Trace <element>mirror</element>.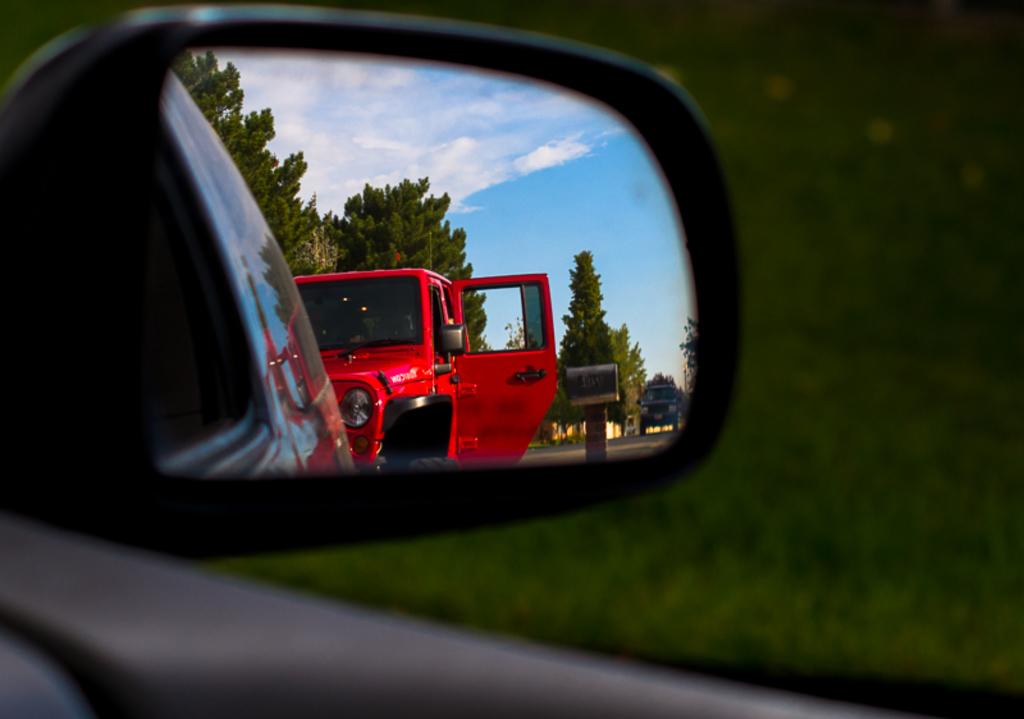
Traced to [142, 50, 696, 486].
